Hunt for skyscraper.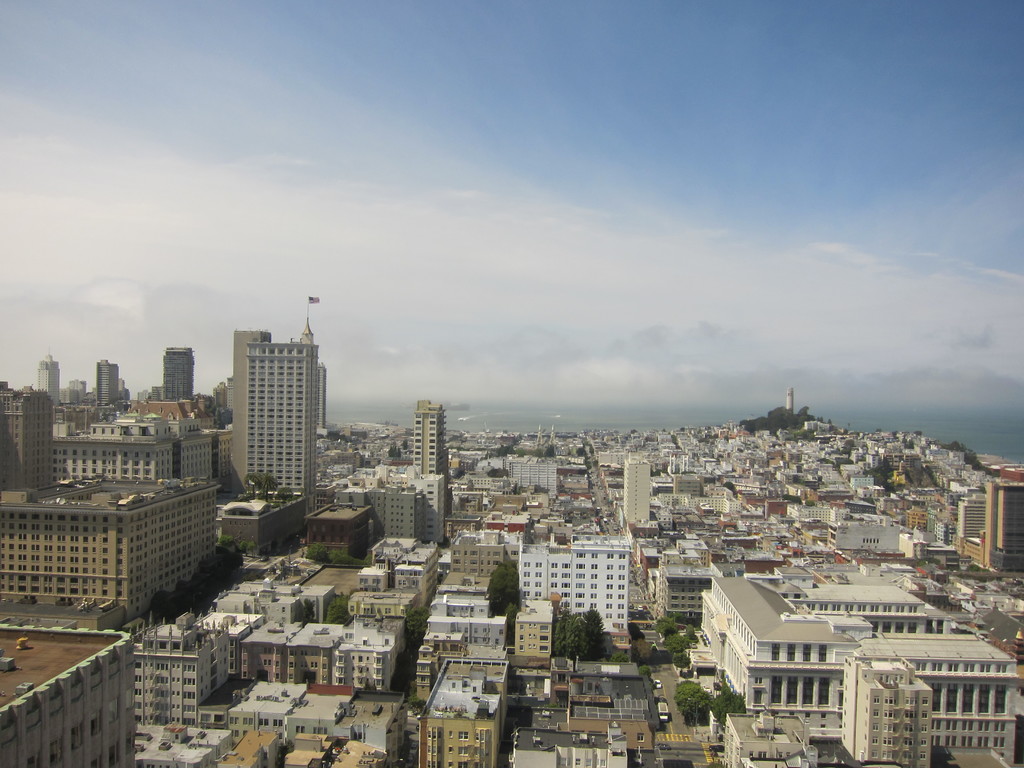
Hunted down at detection(149, 394, 212, 483).
